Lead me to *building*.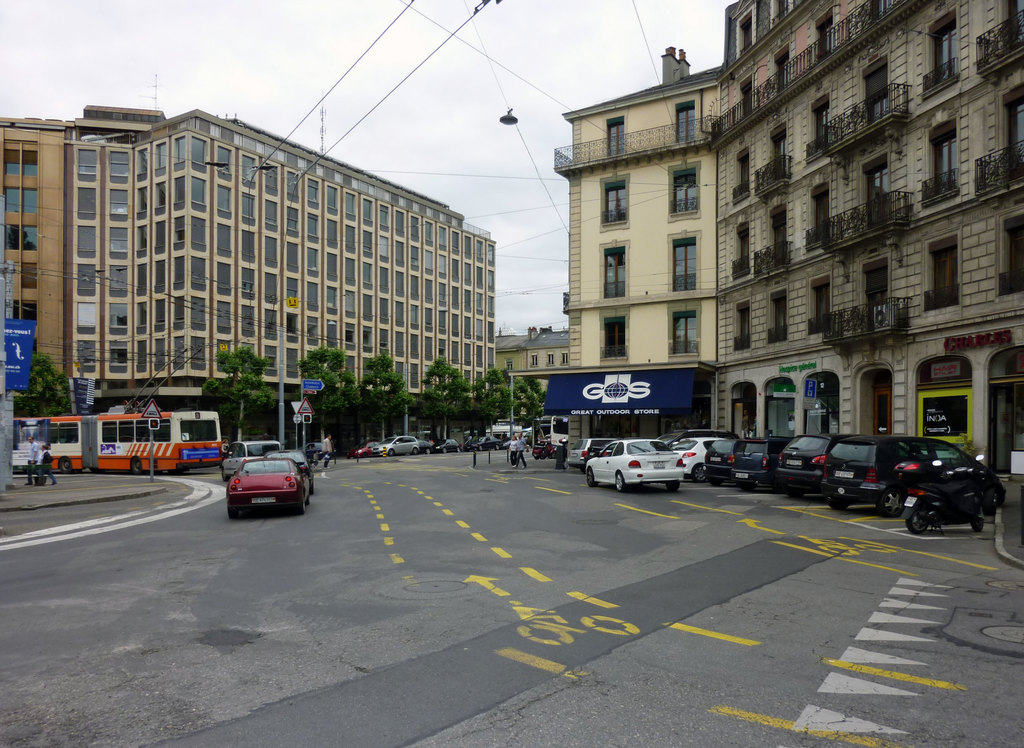
Lead to BBox(708, 0, 1023, 479).
